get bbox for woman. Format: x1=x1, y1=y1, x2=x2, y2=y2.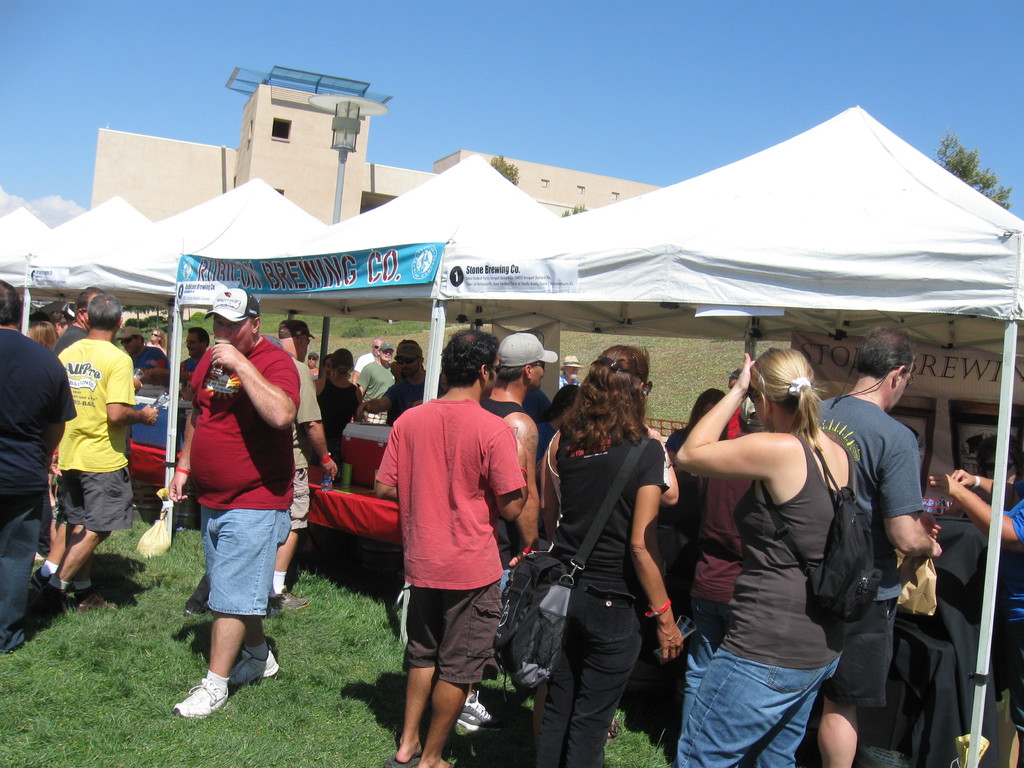
x1=521, y1=316, x2=685, y2=767.
